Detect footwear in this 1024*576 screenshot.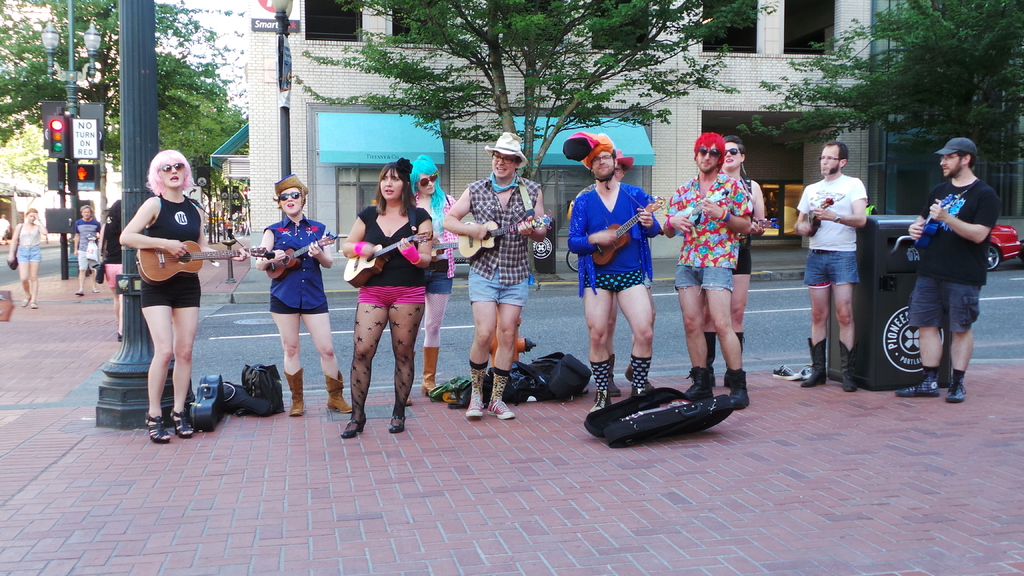
Detection: (465,397,483,419).
